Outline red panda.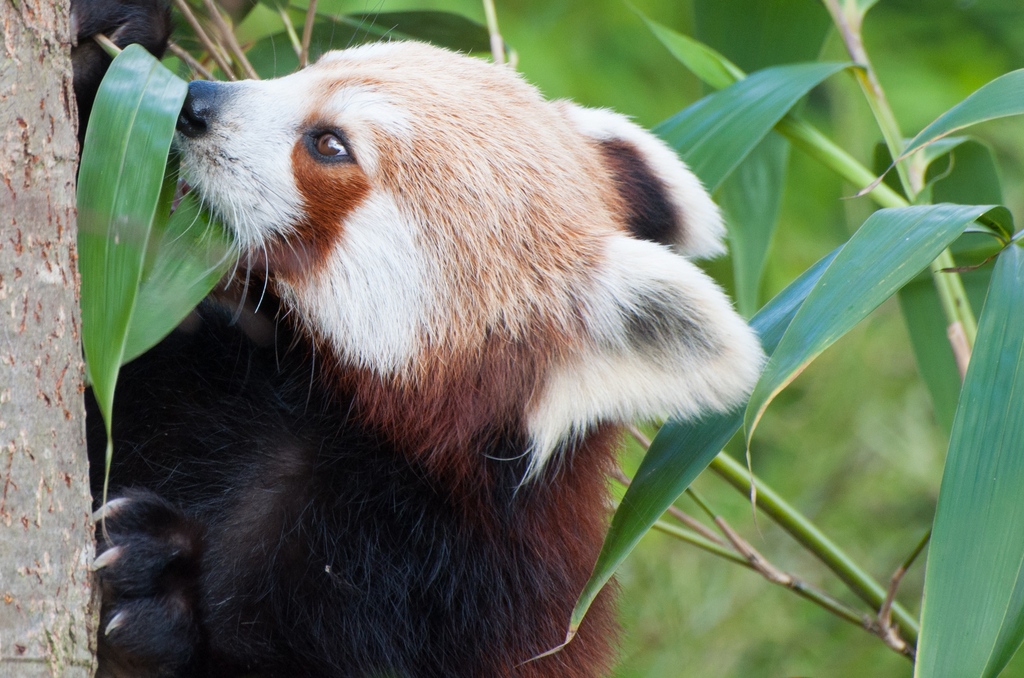
Outline: crop(90, 29, 765, 677).
